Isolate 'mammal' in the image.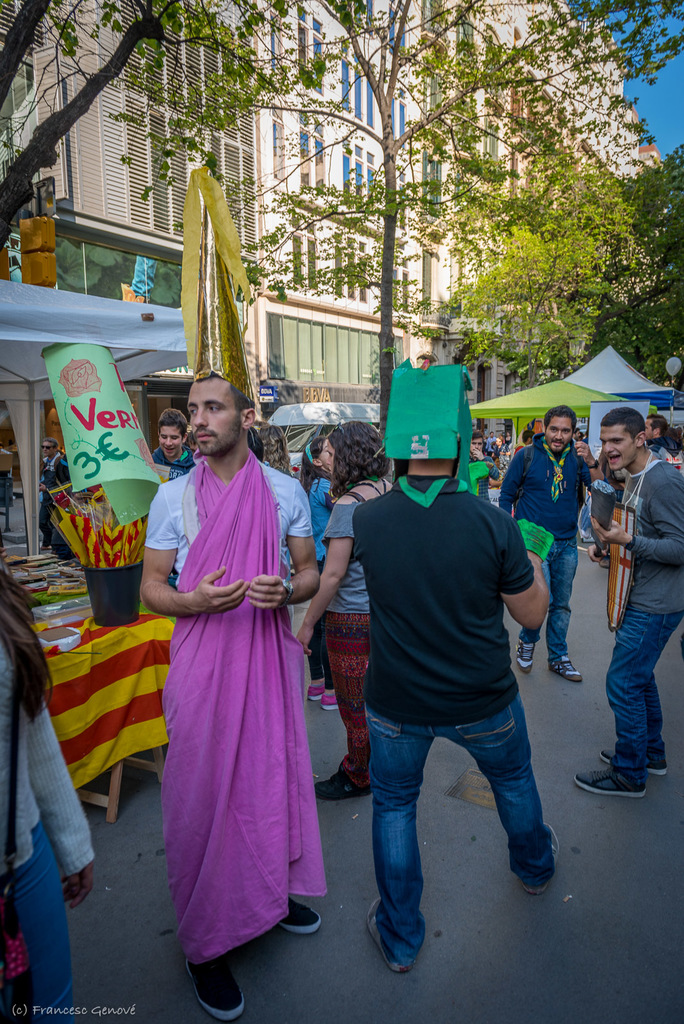
Isolated region: rect(28, 438, 72, 553).
